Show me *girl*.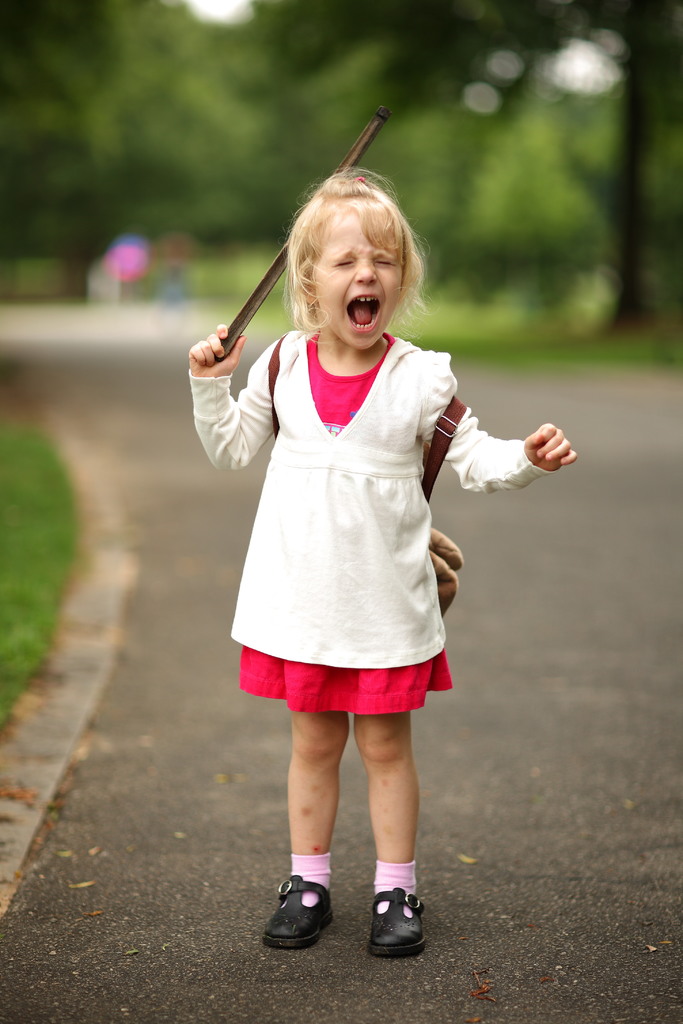
*girl* is here: 192 115 579 950.
